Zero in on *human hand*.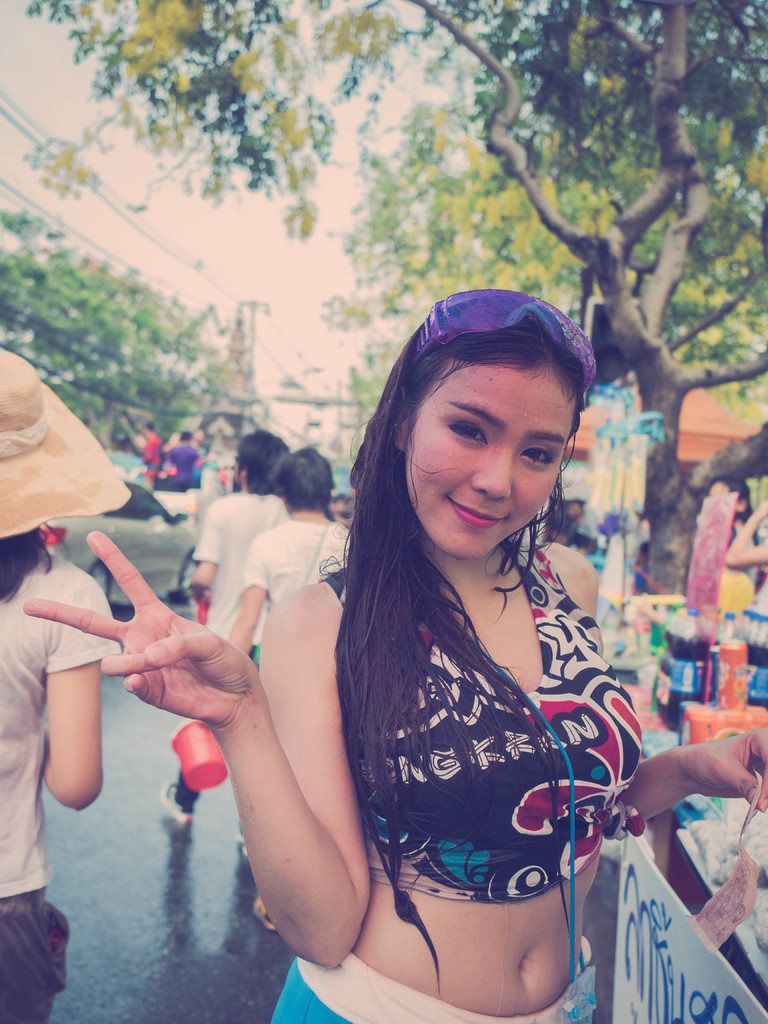
Zeroed in: x1=79 y1=573 x2=244 y2=717.
